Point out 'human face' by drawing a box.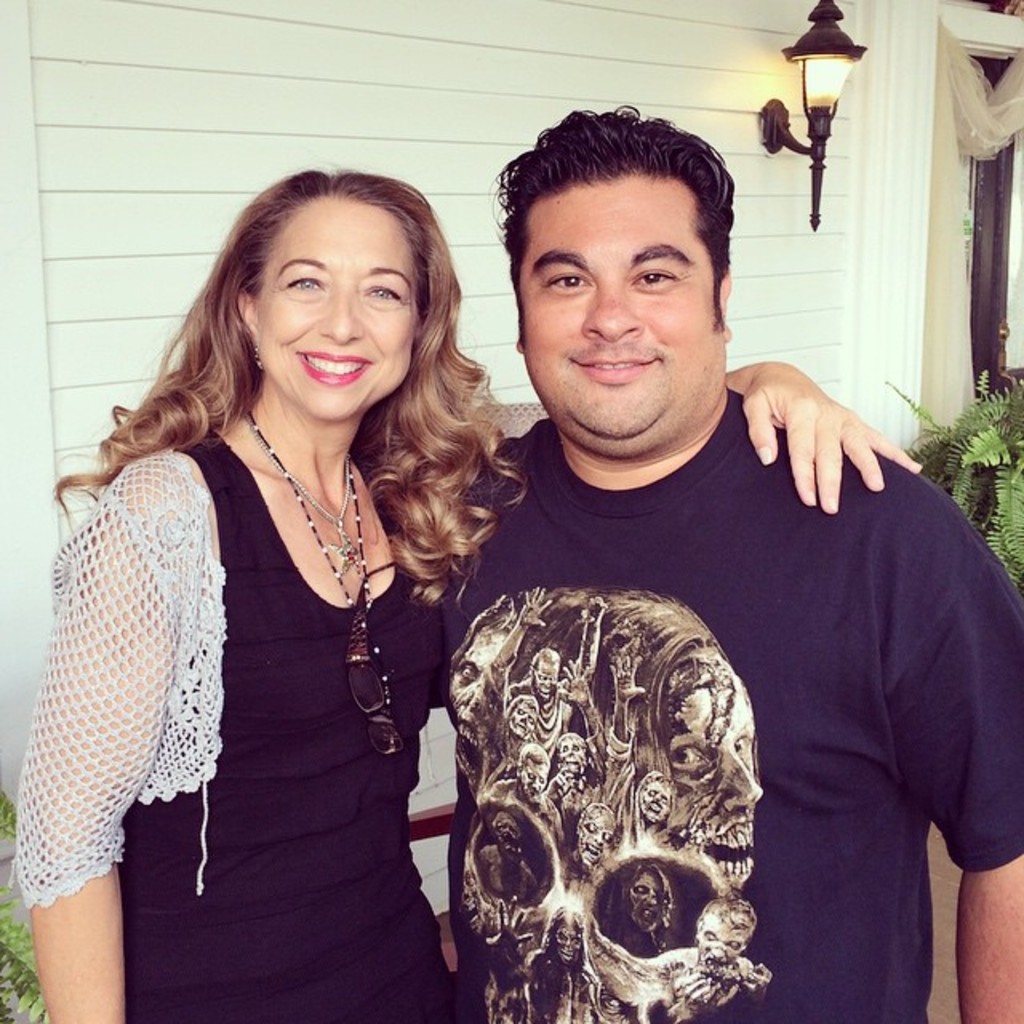
Rect(259, 192, 418, 414).
